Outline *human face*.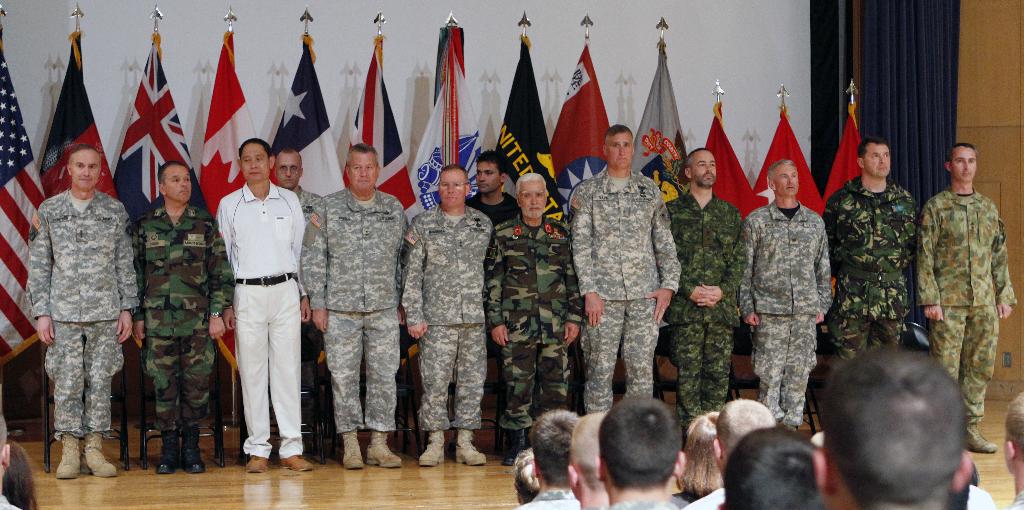
Outline: <region>863, 143, 892, 179</region>.
